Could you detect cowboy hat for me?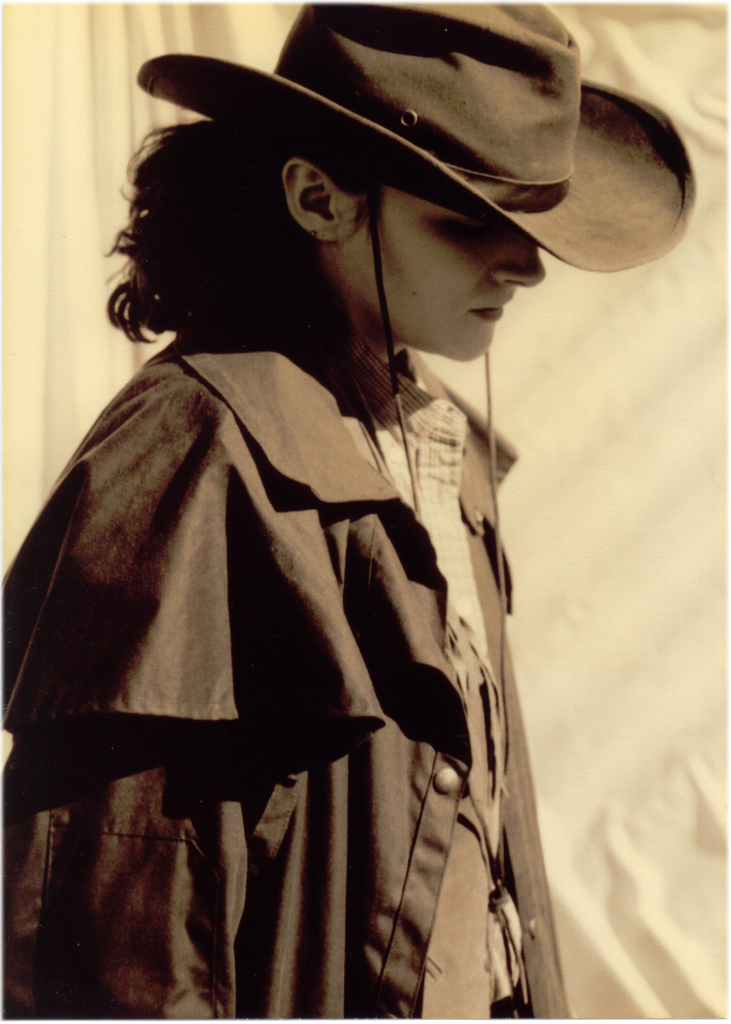
Detection result: x1=150 y1=8 x2=662 y2=321.
